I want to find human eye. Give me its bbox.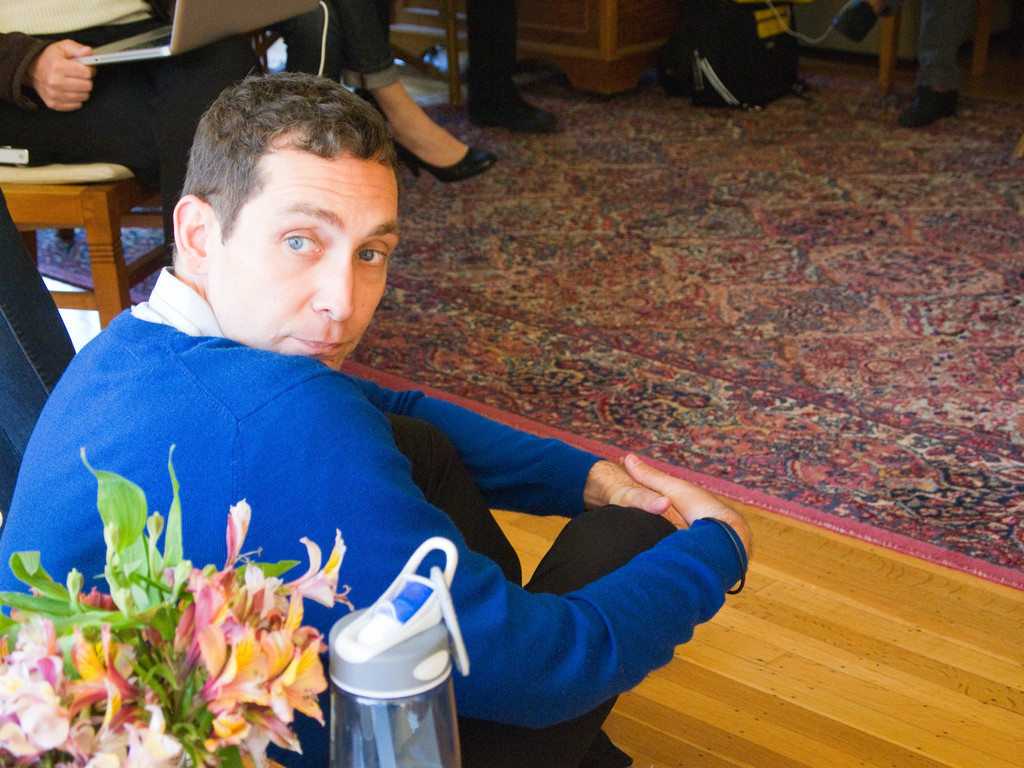
<bbox>281, 232, 323, 257</bbox>.
